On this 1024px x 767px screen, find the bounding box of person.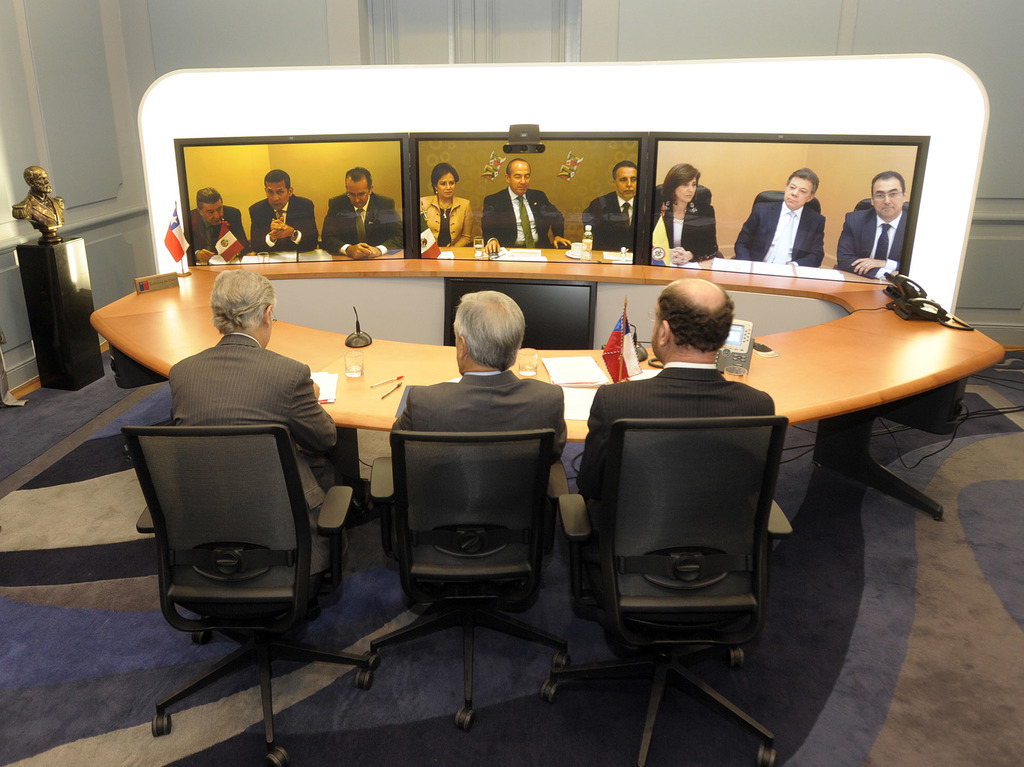
Bounding box: (836, 172, 909, 283).
